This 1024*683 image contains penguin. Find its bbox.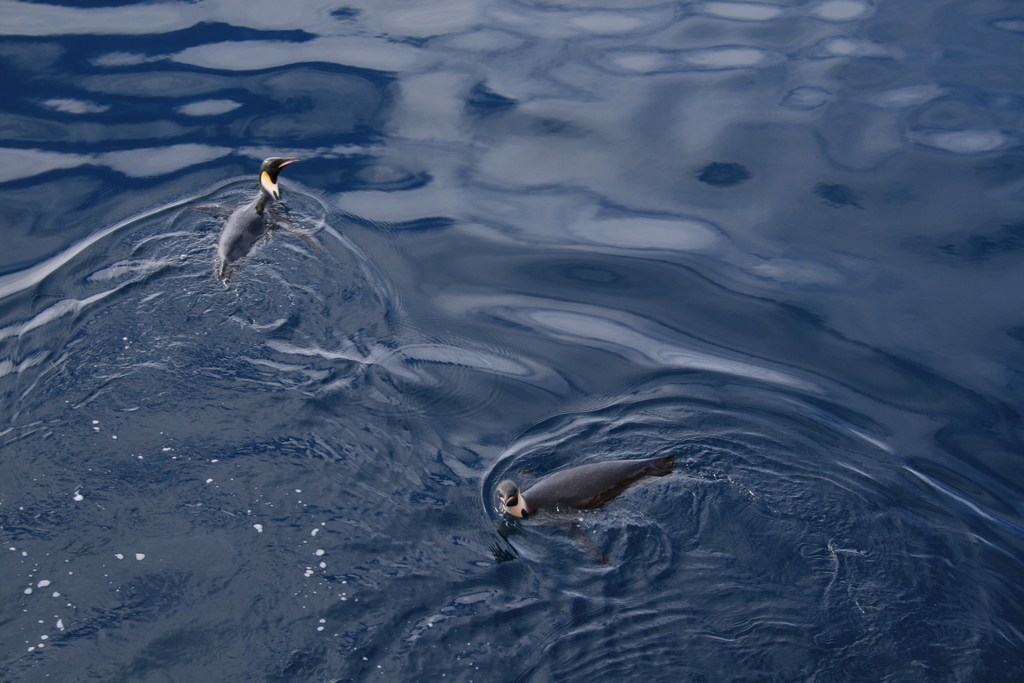
495/448/681/524.
